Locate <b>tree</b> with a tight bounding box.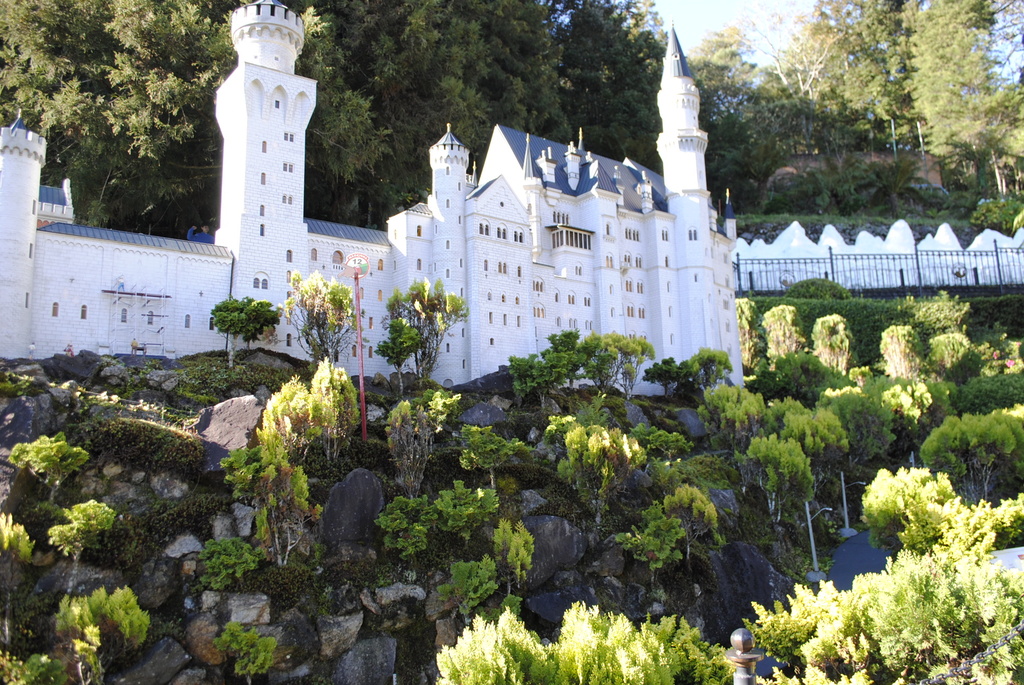
(166,8,380,218).
